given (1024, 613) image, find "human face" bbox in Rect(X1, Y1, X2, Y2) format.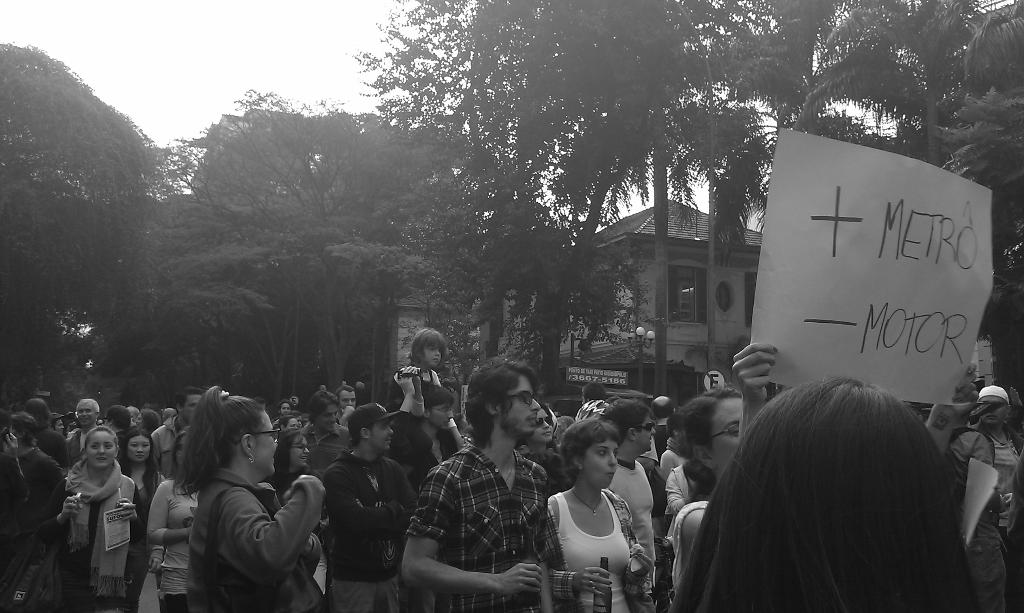
Rect(365, 420, 394, 449).
